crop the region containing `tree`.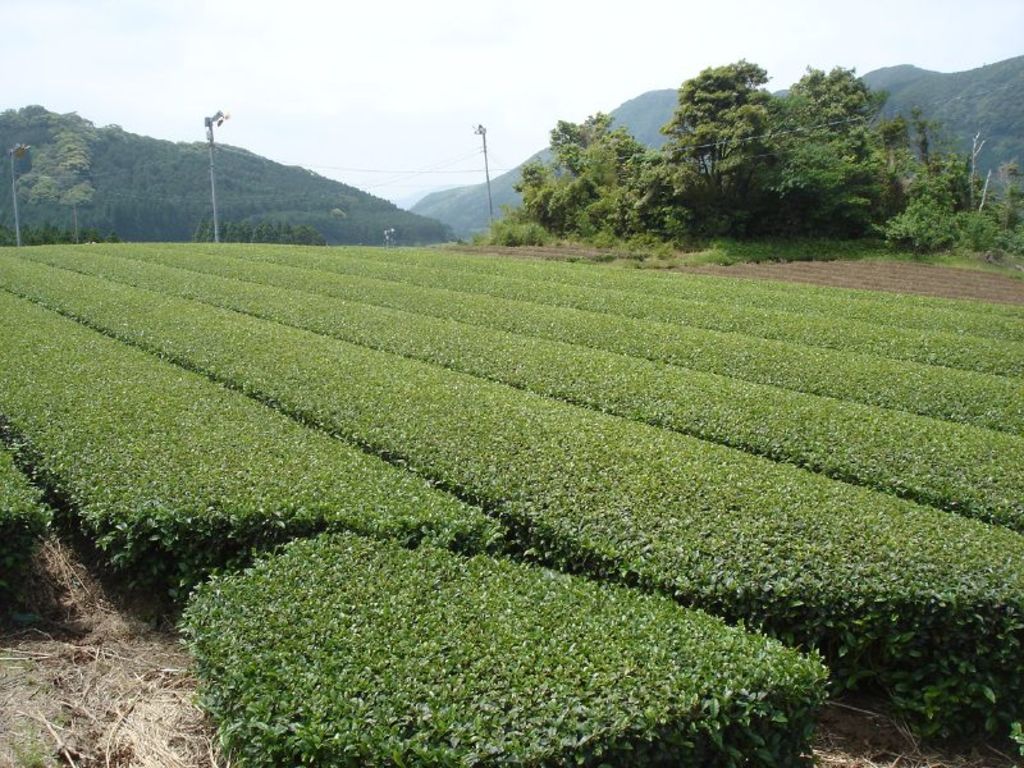
Crop region: [887,114,1004,224].
